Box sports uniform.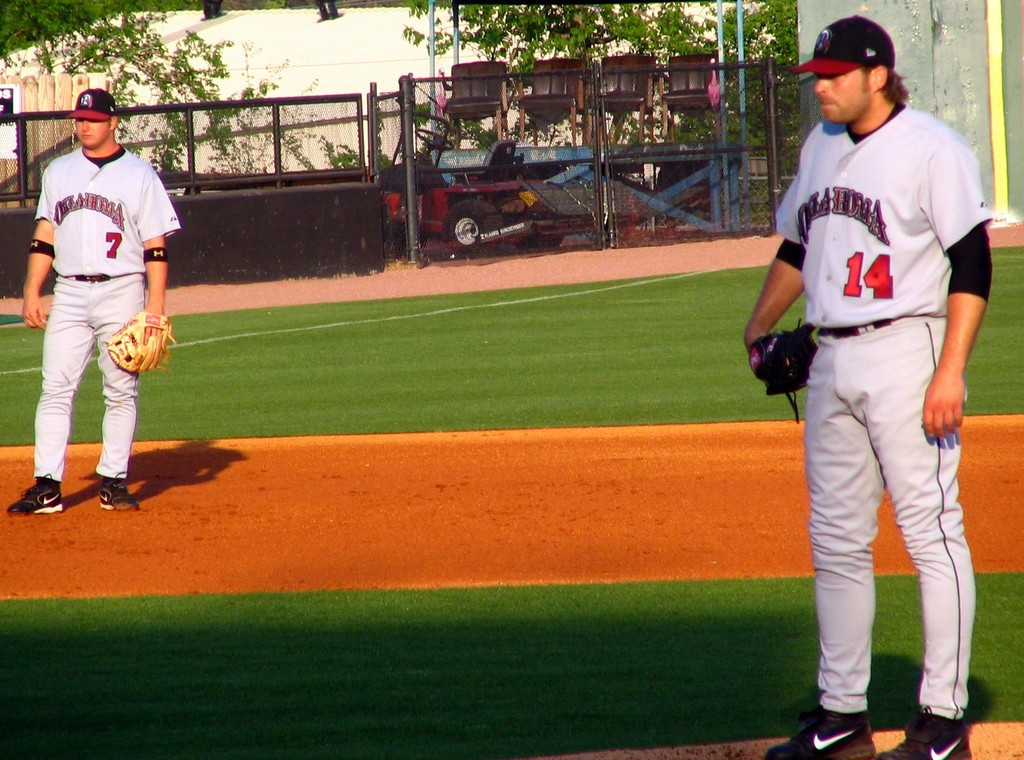
[772,95,993,318].
